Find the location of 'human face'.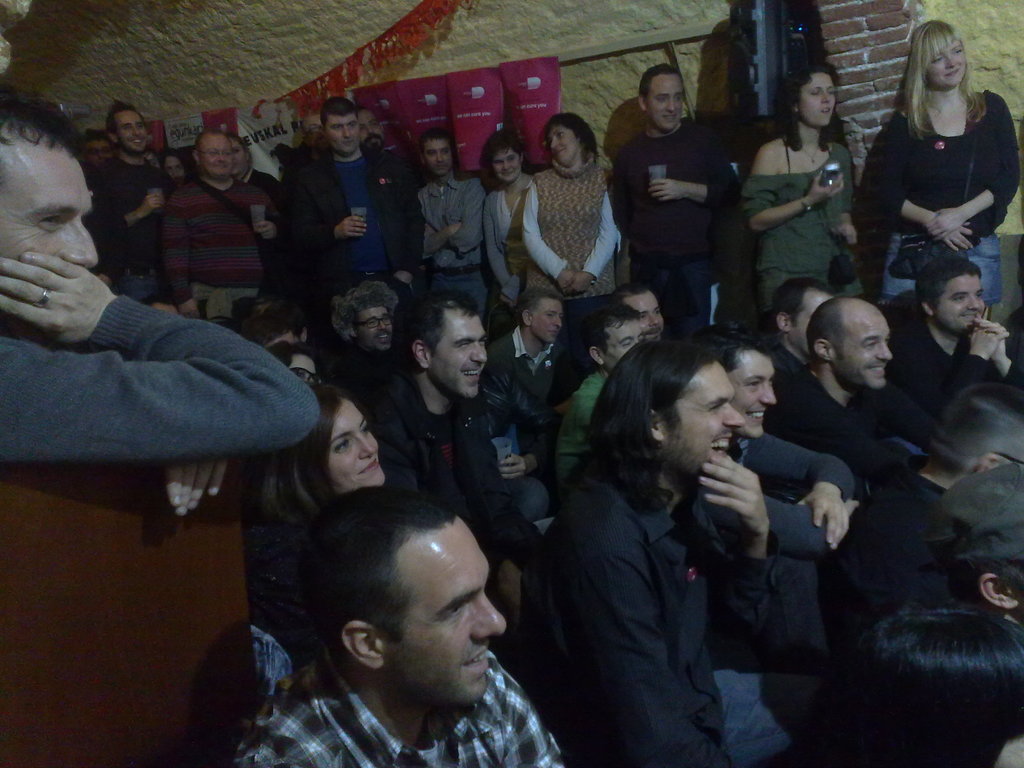
Location: (200,137,230,178).
